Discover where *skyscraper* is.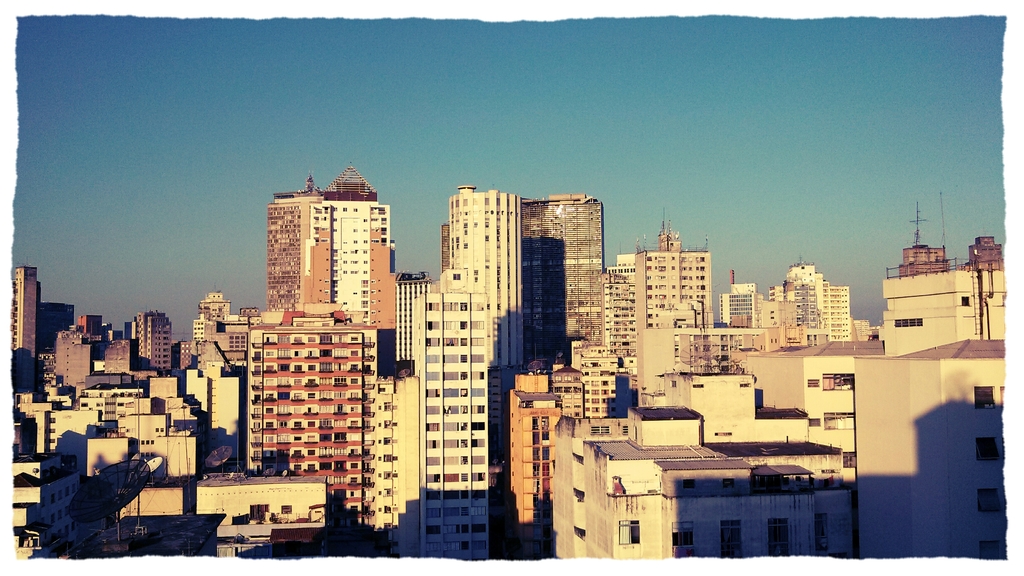
Discovered at x1=132 y1=308 x2=173 y2=376.
